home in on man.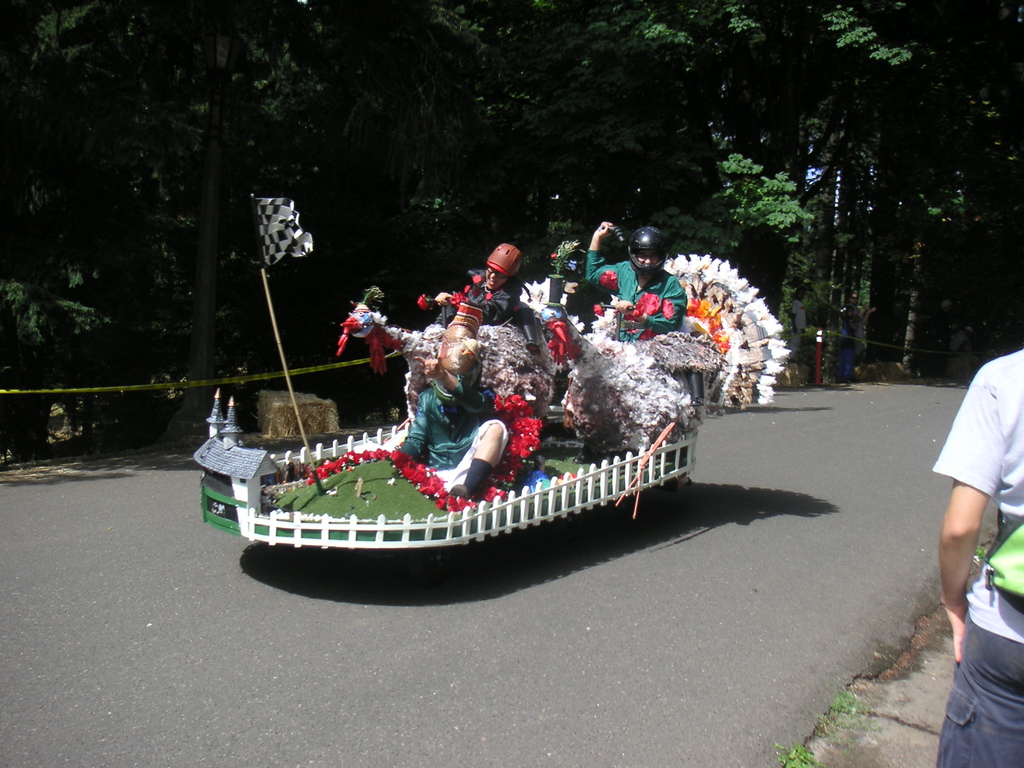
Homed in at BBox(580, 220, 690, 349).
